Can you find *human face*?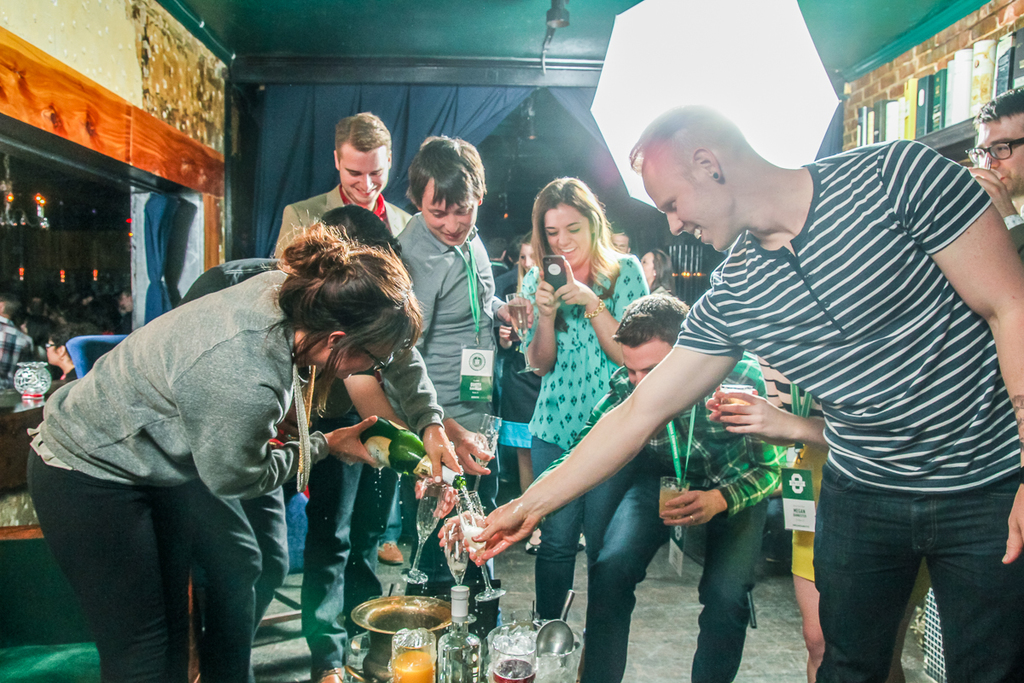
Yes, bounding box: box=[971, 114, 1021, 195].
